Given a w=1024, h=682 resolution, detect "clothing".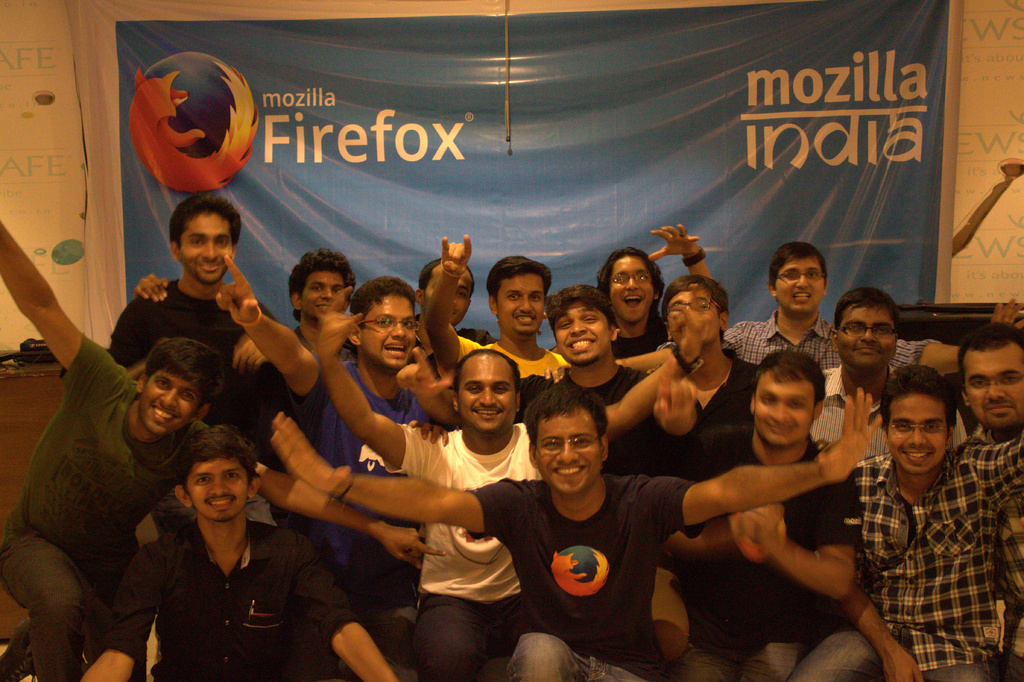
(x1=729, y1=320, x2=904, y2=366).
